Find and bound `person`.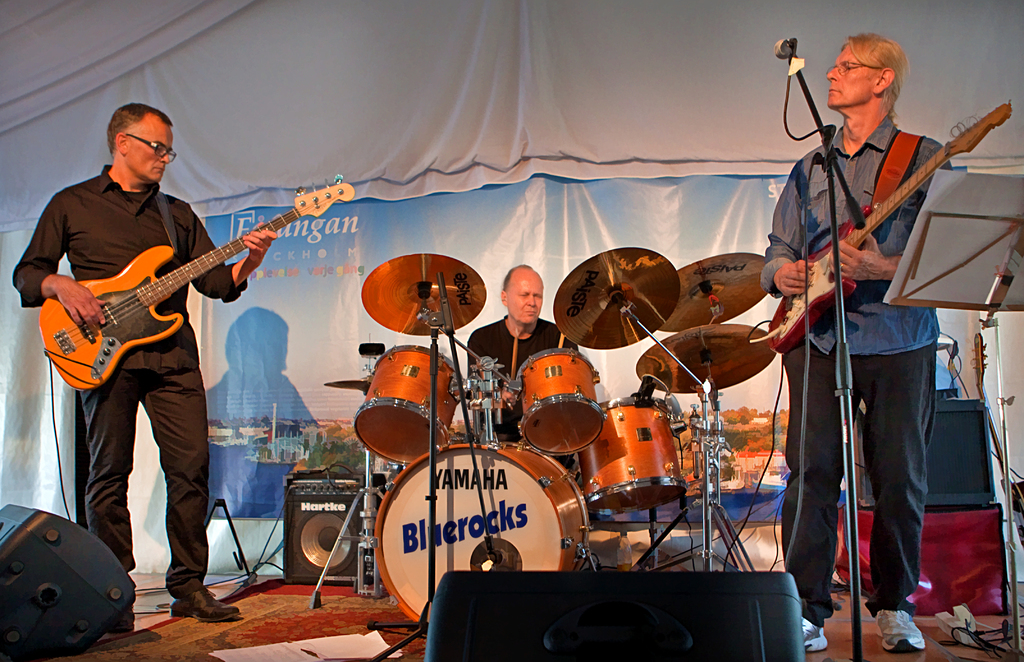
Bound: 4, 103, 275, 616.
